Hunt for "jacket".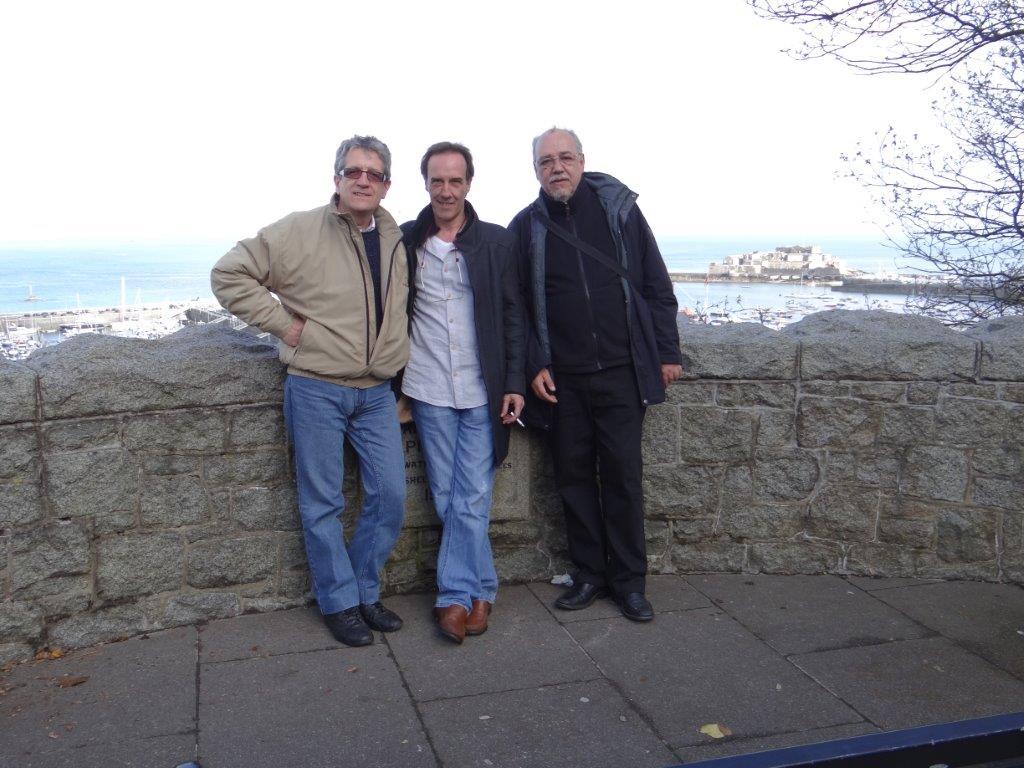
Hunted down at {"x1": 503, "y1": 172, "x2": 680, "y2": 410}.
